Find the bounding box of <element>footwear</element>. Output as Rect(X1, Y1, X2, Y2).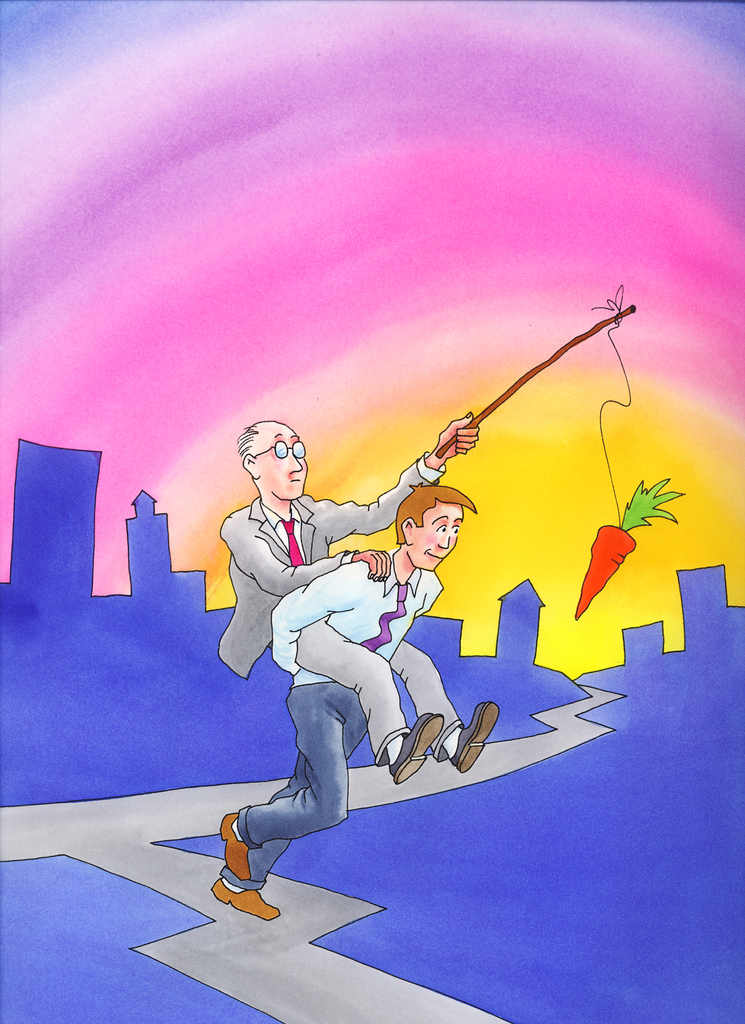
Rect(225, 815, 248, 878).
